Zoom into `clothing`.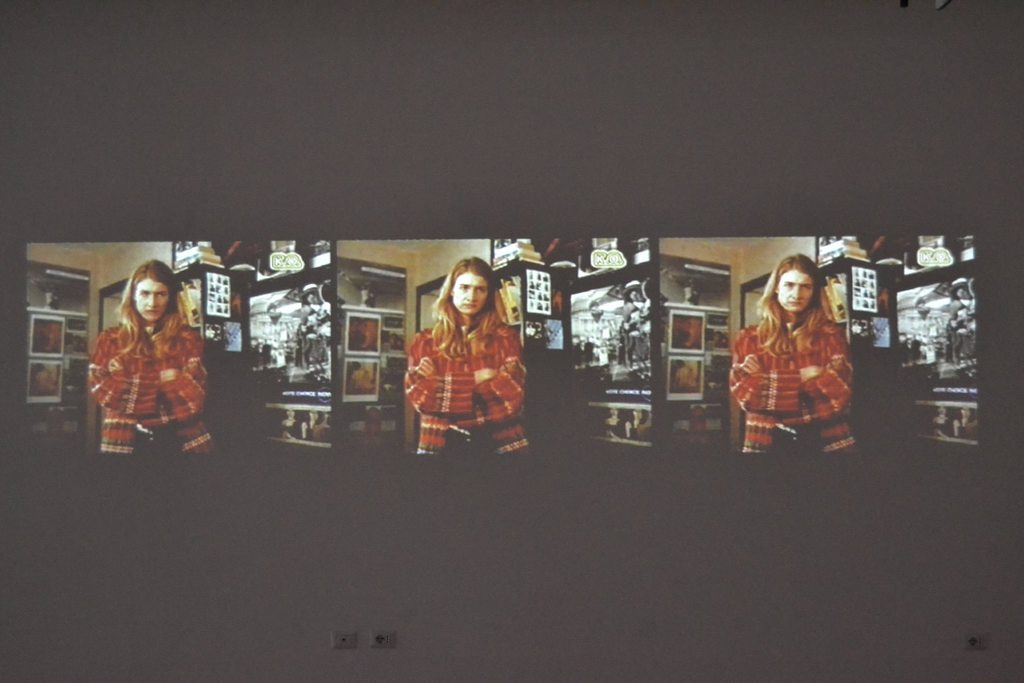
Zoom target: (303,416,316,440).
